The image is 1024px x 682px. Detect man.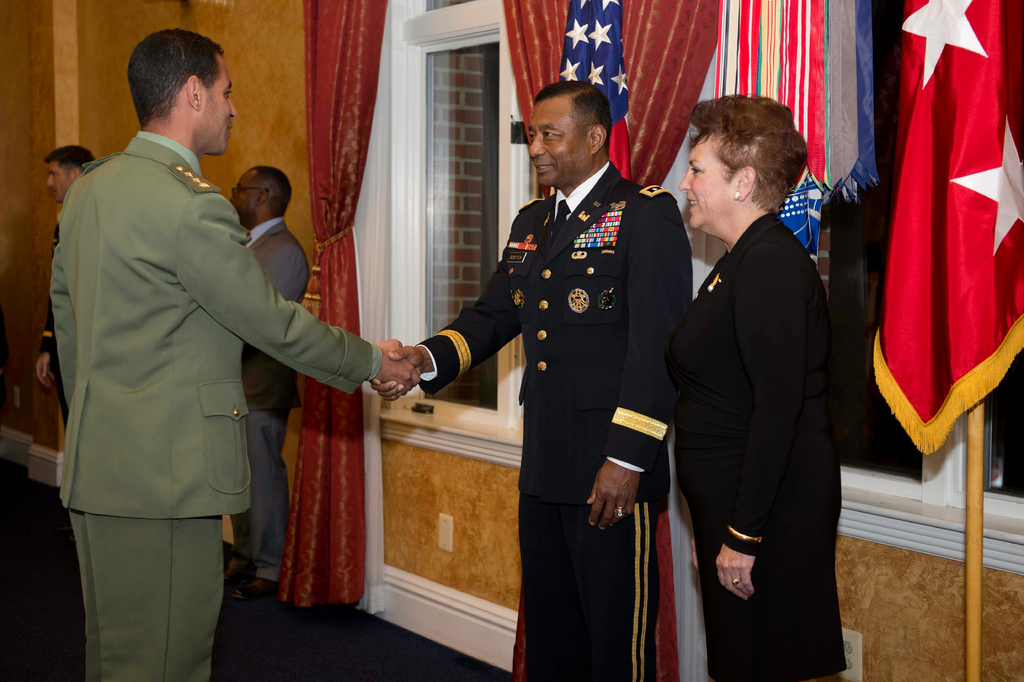
Detection: <box>371,90,696,681</box>.
